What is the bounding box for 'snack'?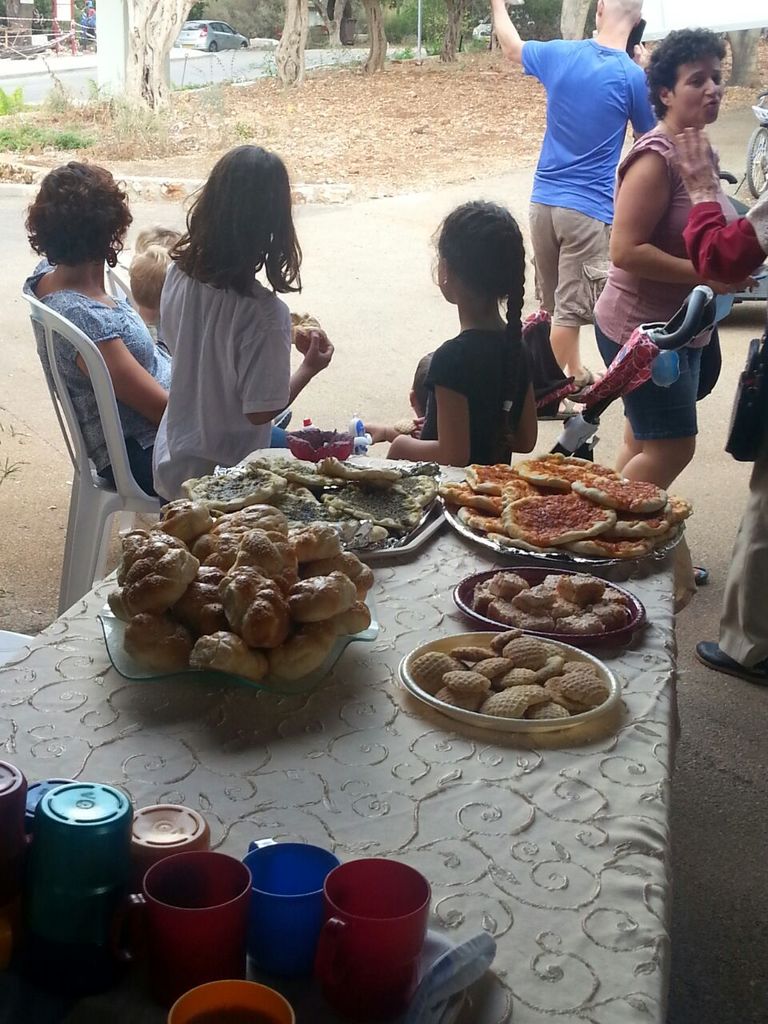
box(407, 626, 636, 742).
